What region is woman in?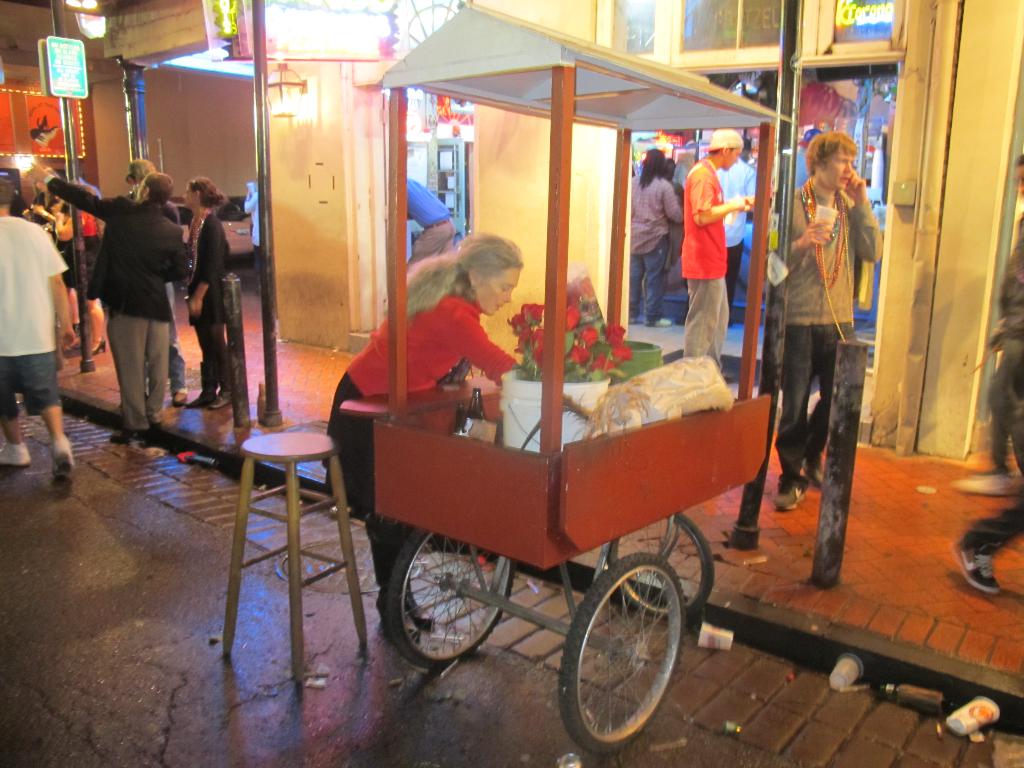
<bbox>321, 230, 518, 642</bbox>.
